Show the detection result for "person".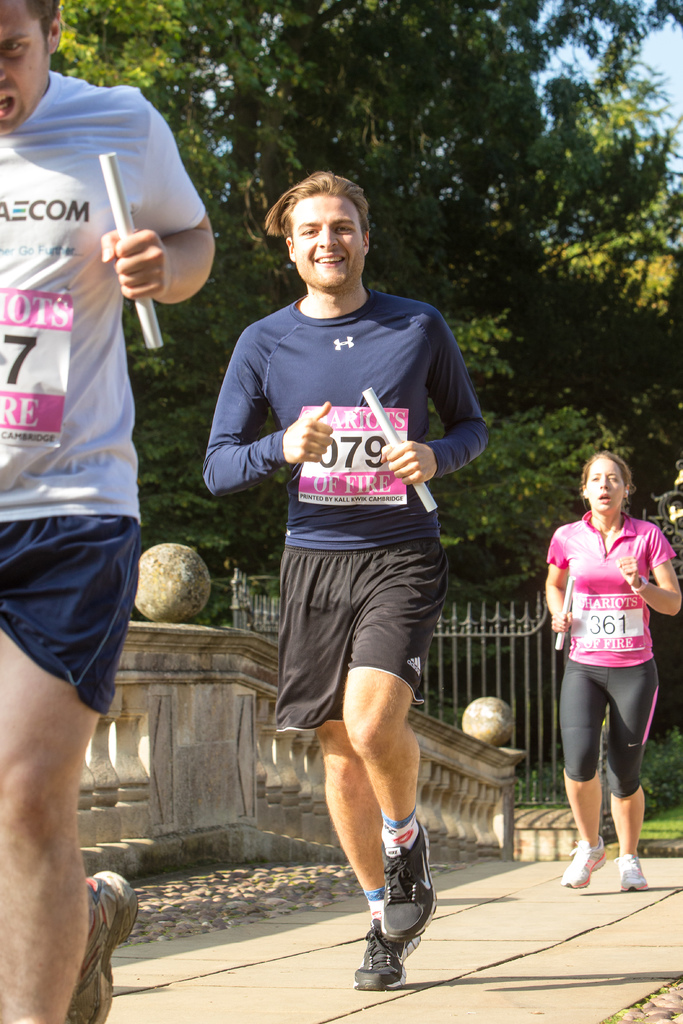
203:168:489:986.
